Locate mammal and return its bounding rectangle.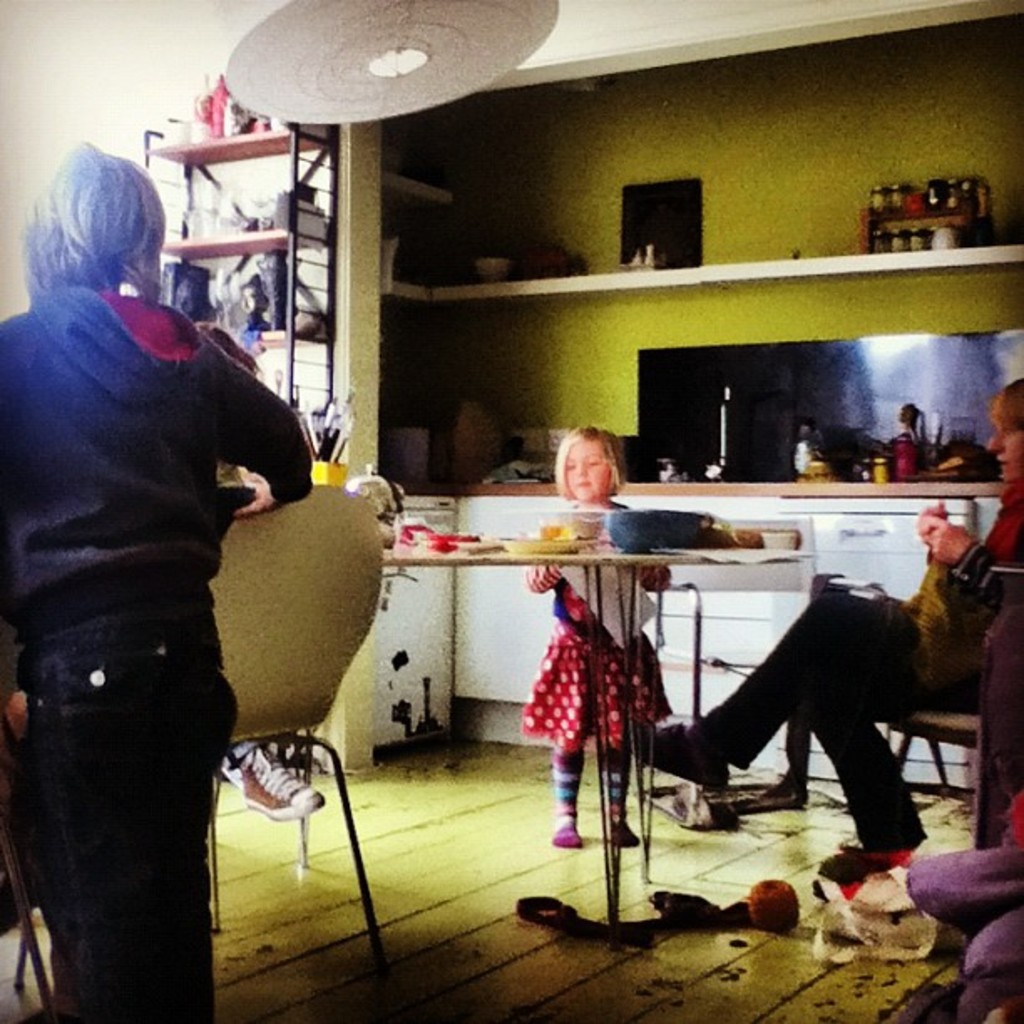
[x1=3, y1=151, x2=335, y2=975].
